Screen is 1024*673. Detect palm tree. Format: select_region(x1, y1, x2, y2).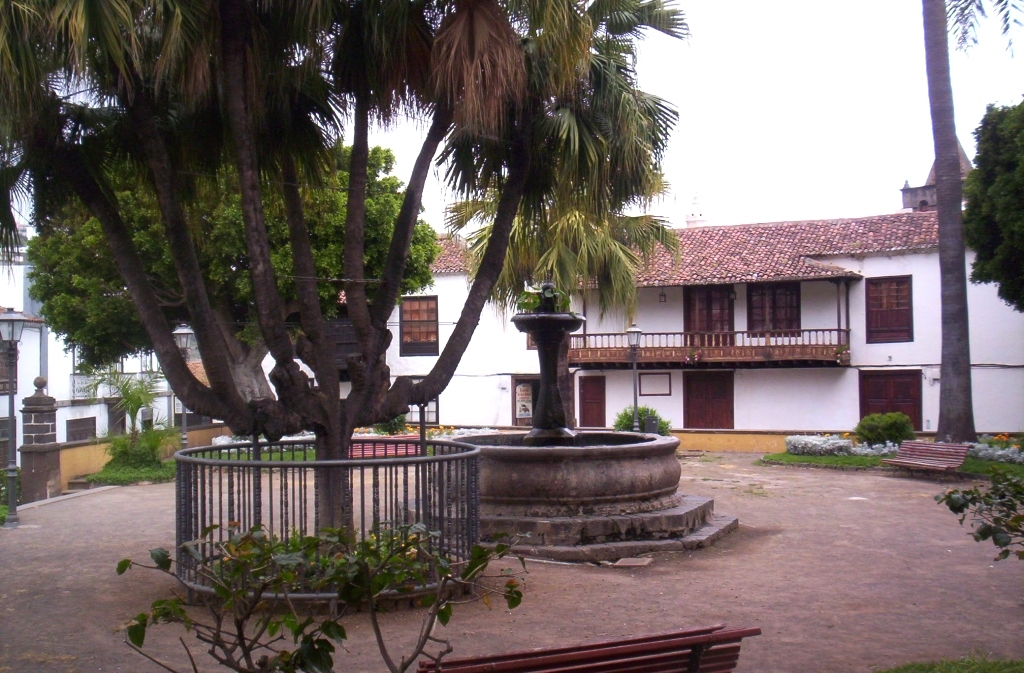
select_region(925, 0, 1023, 437).
